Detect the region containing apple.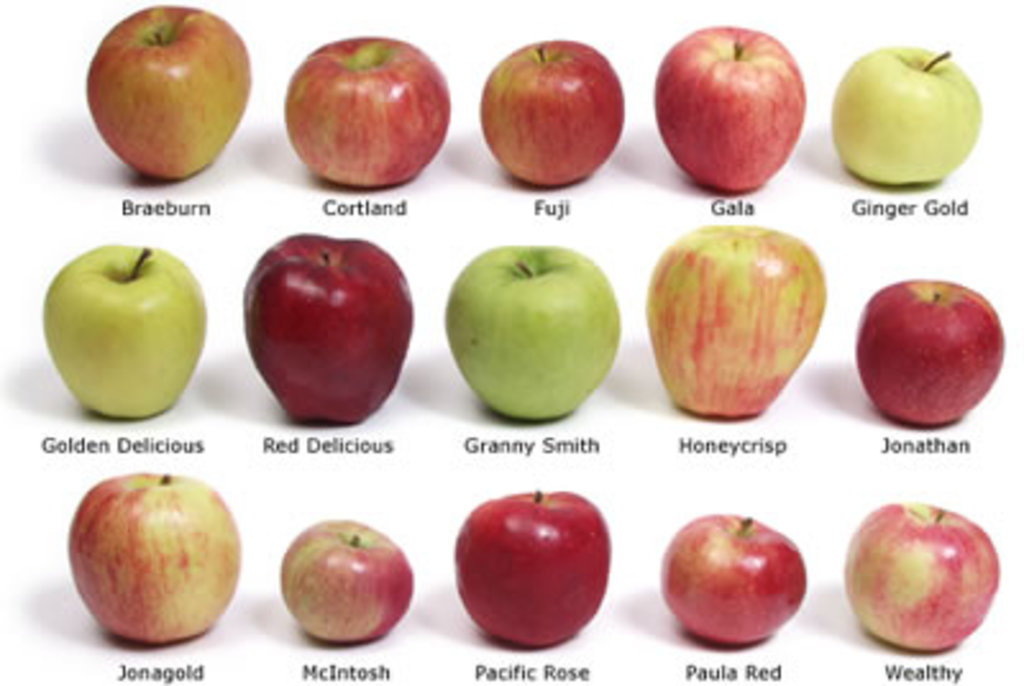
left=842, top=507, right=1001, bottom=655.
